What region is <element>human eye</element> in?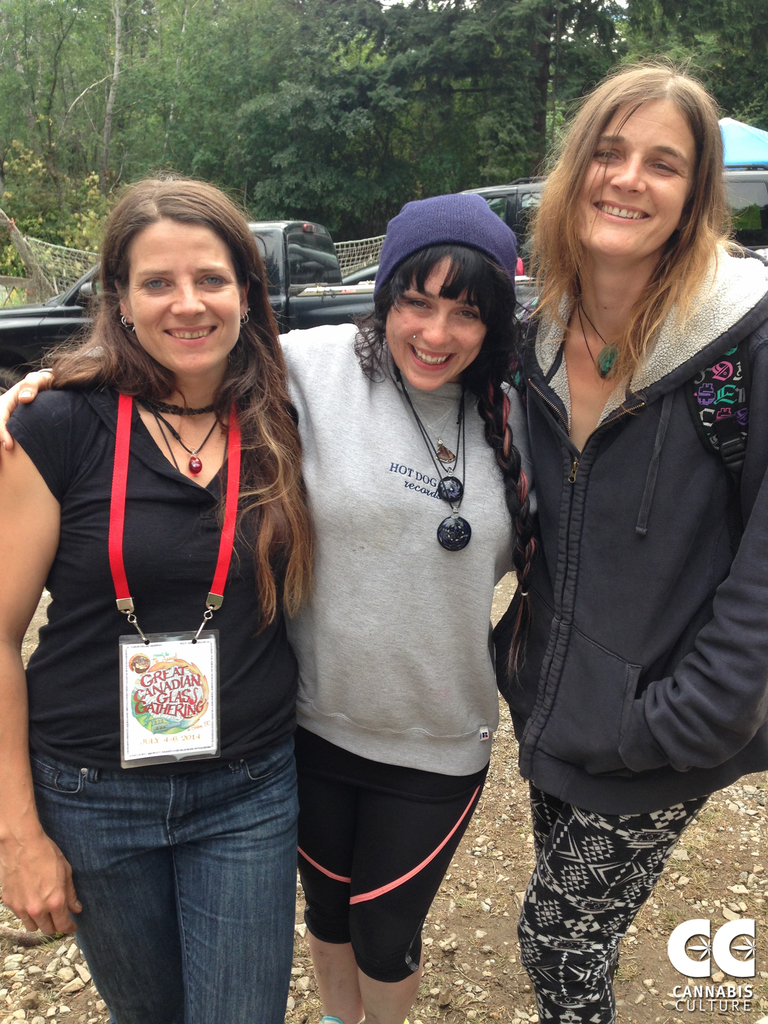
(401, 298, 431, 312).
